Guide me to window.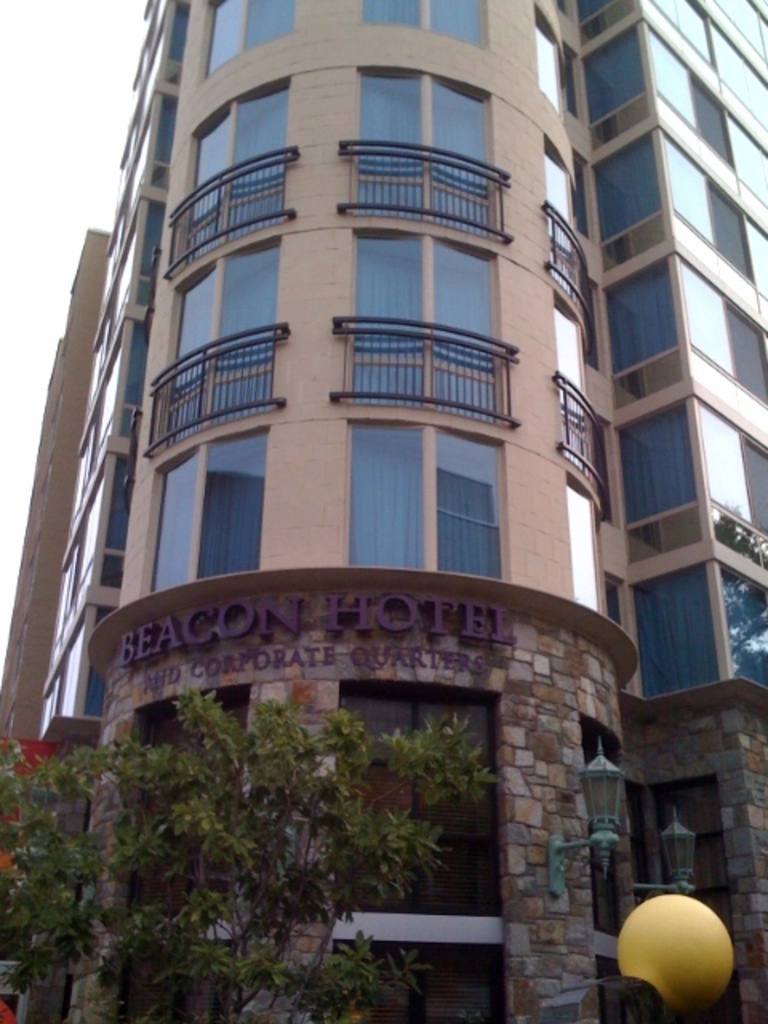
Guidance: x1=584, y1=27, x2=645, y2=147.
